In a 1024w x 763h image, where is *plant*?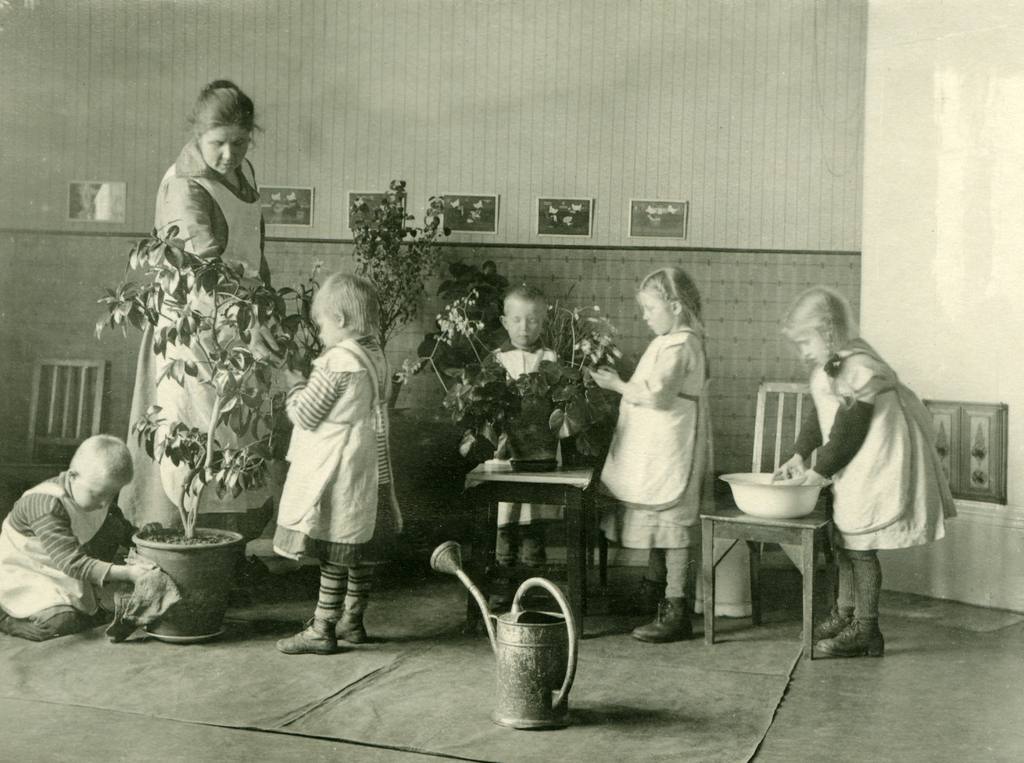
[350,177,451,350].
